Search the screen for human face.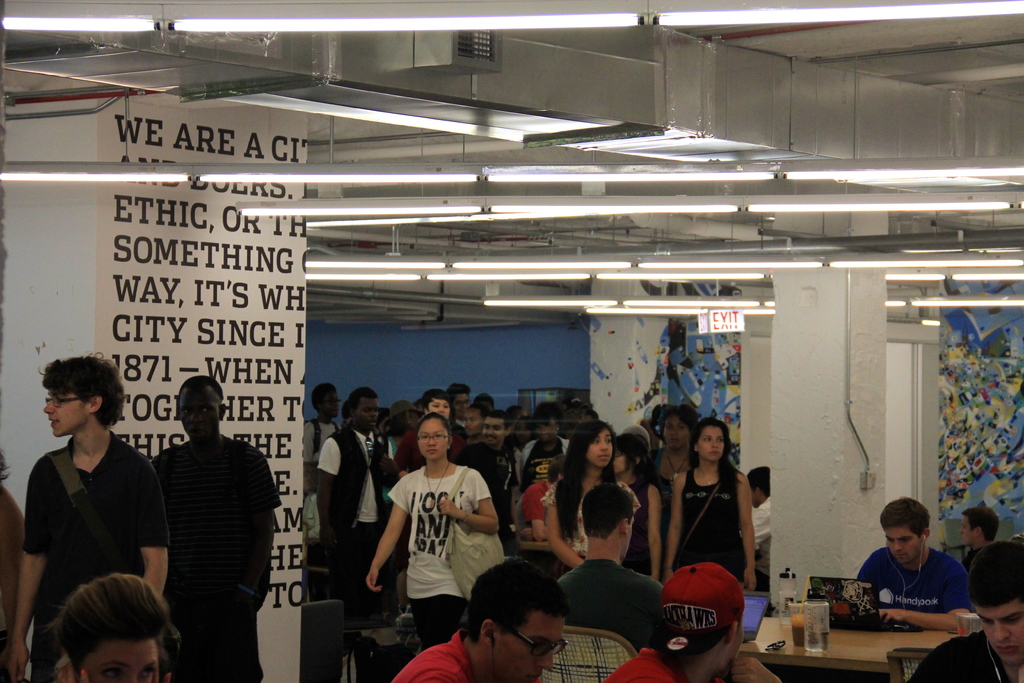
Found at Rect(973, 598, 1023, 666).
